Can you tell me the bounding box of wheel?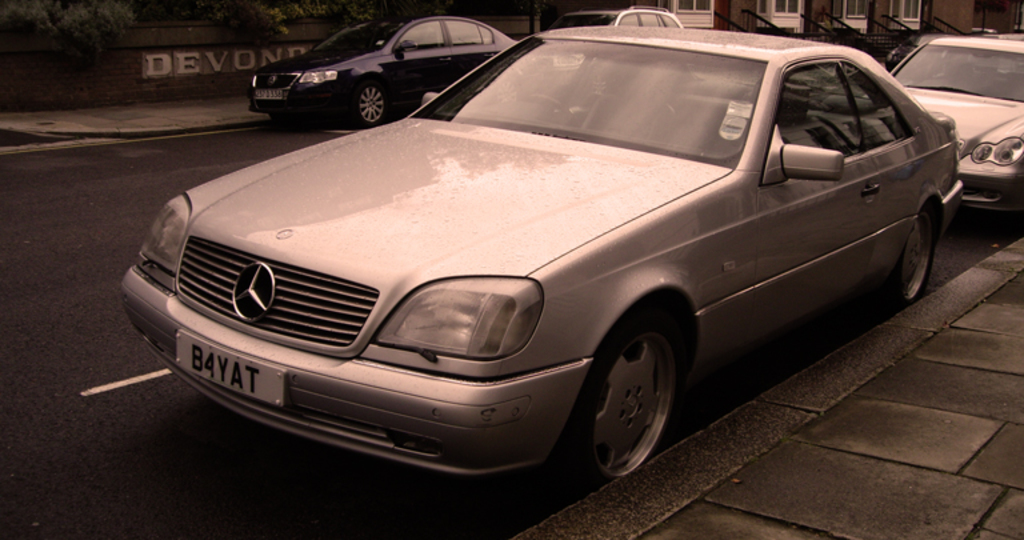
<bbox>520, 95, 572, 121</bbox>.
